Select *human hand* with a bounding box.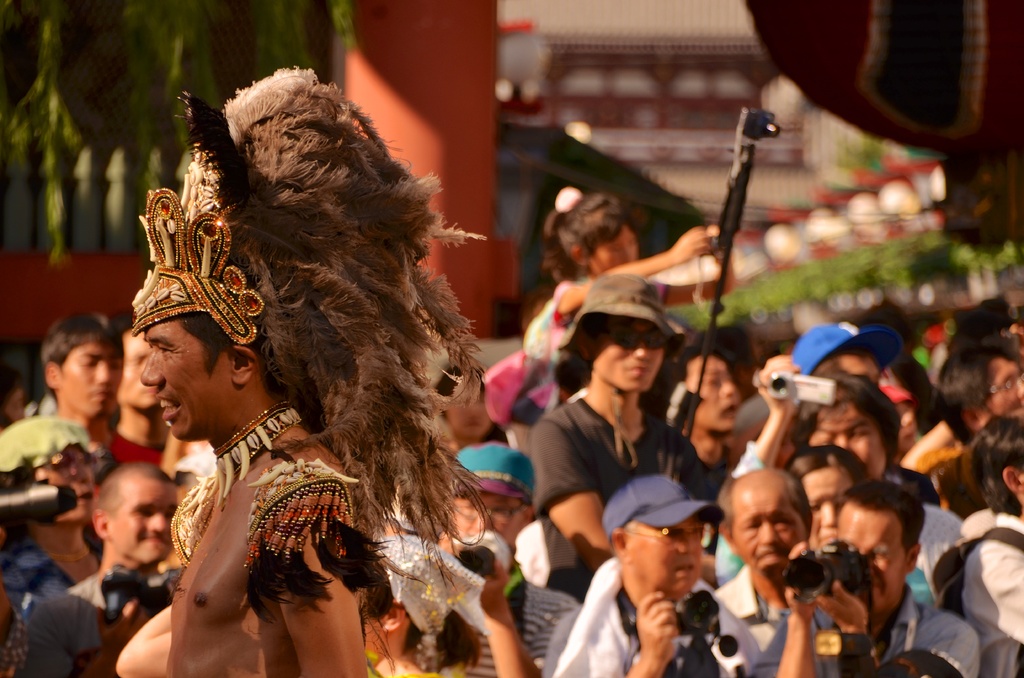
754,353,799,419.
